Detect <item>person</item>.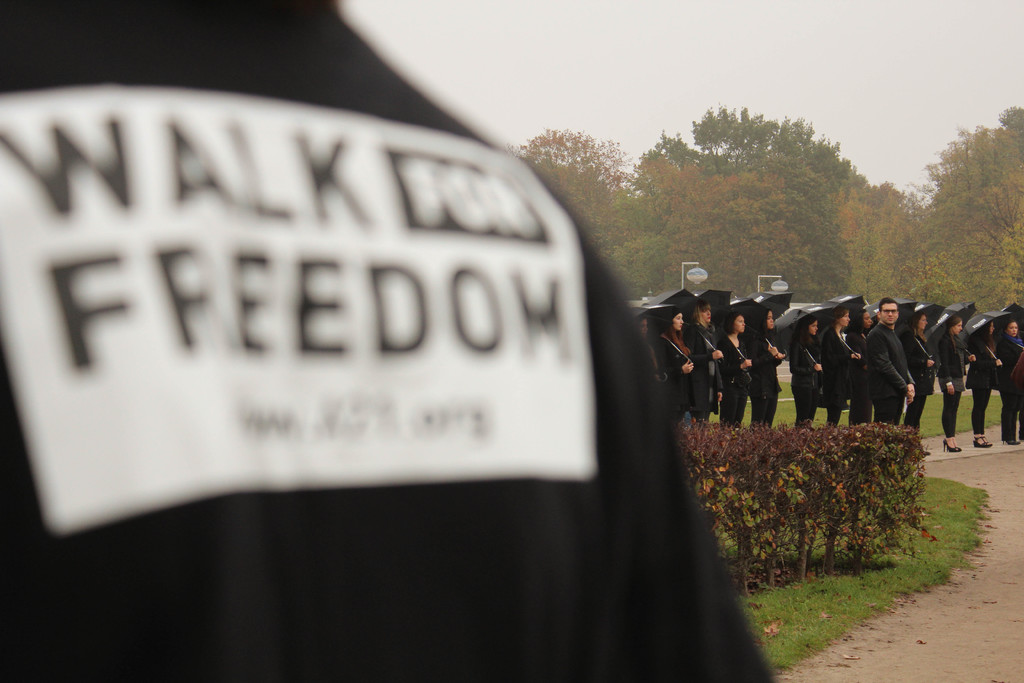
Detected at x1=819 y1=302 x2=861 y2=429.
